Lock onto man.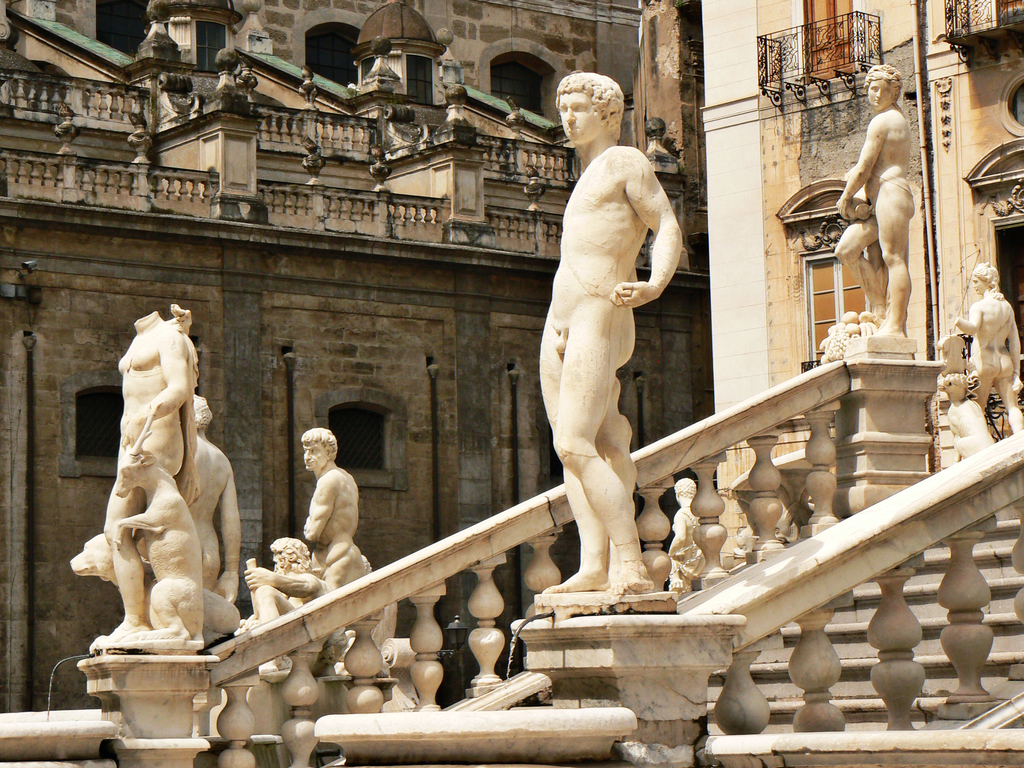
Locked: <box>305,431,367,589</box>.
